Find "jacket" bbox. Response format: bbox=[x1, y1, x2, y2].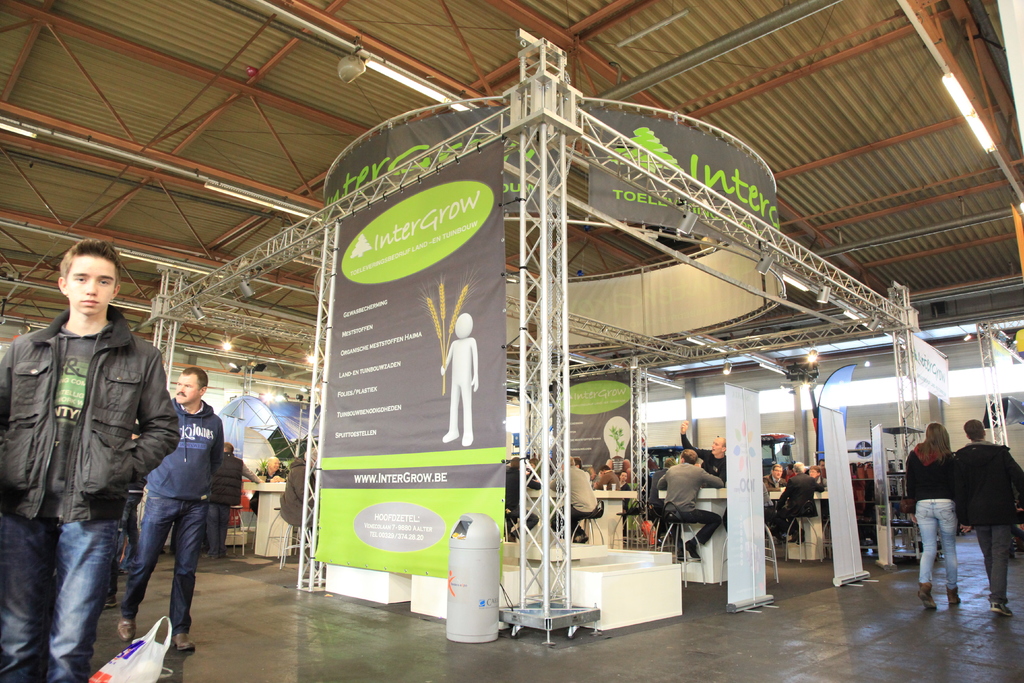
bbox=[13, 282, 172, 566].
